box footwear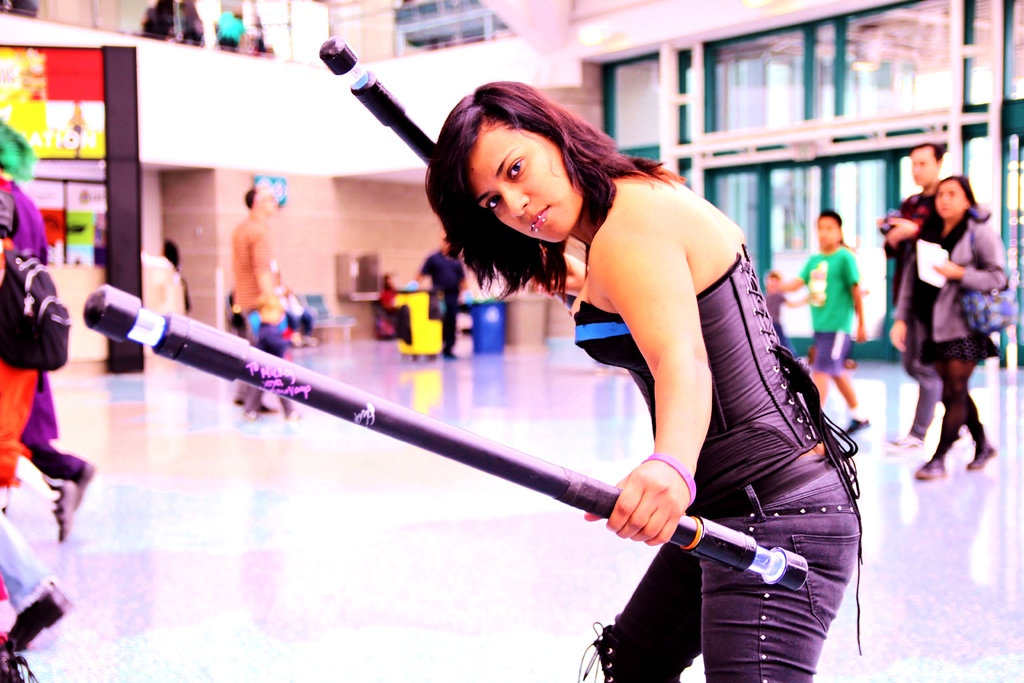
<region>442, 352, 460, 363</region>
